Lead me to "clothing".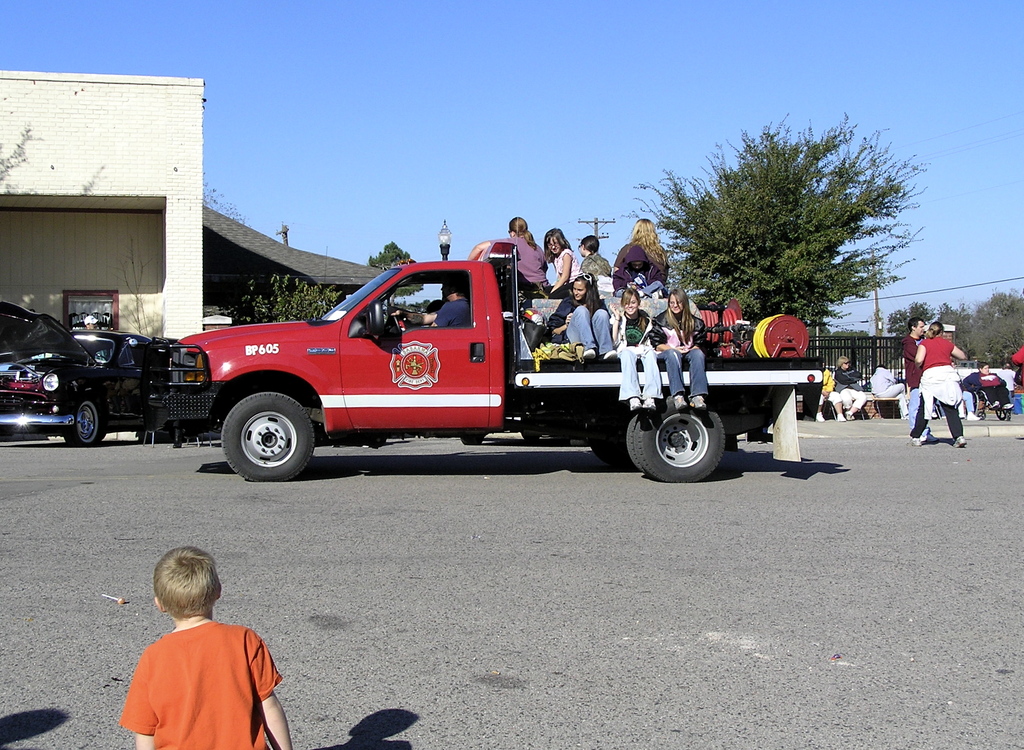
Lead to <bbox>902, 335, 925, 437</bbox>.
